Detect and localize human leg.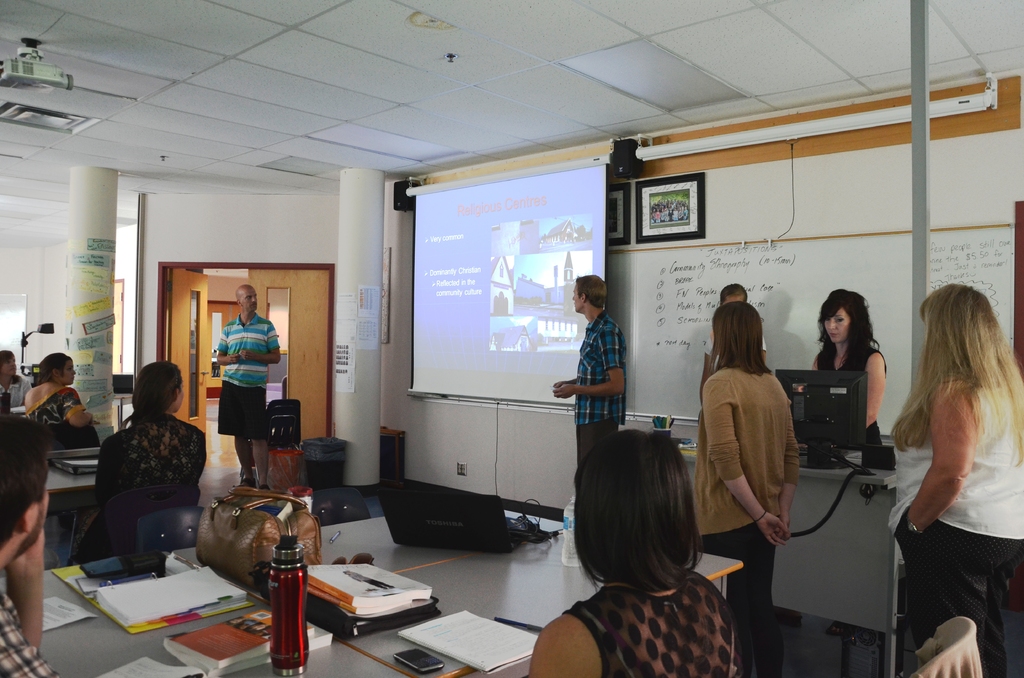
Localized at Rect(702, 519, 780, 676).
